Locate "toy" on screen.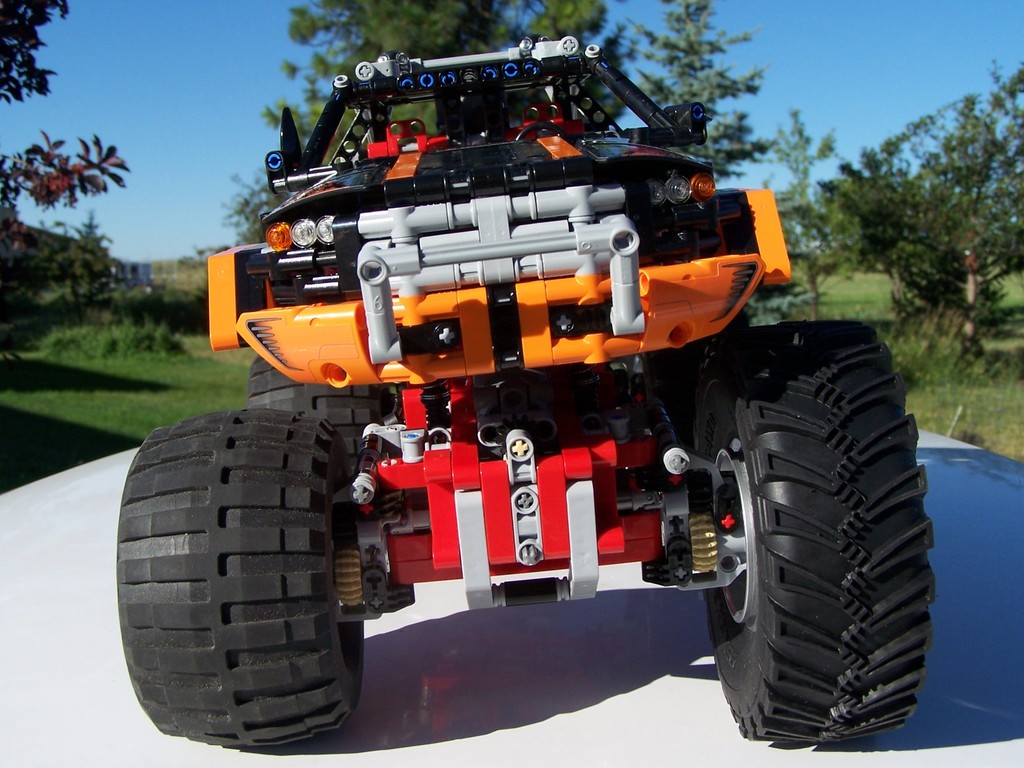
On screen at {"left": 117, "top": 28, "right": 936, "bottom": 747}.
